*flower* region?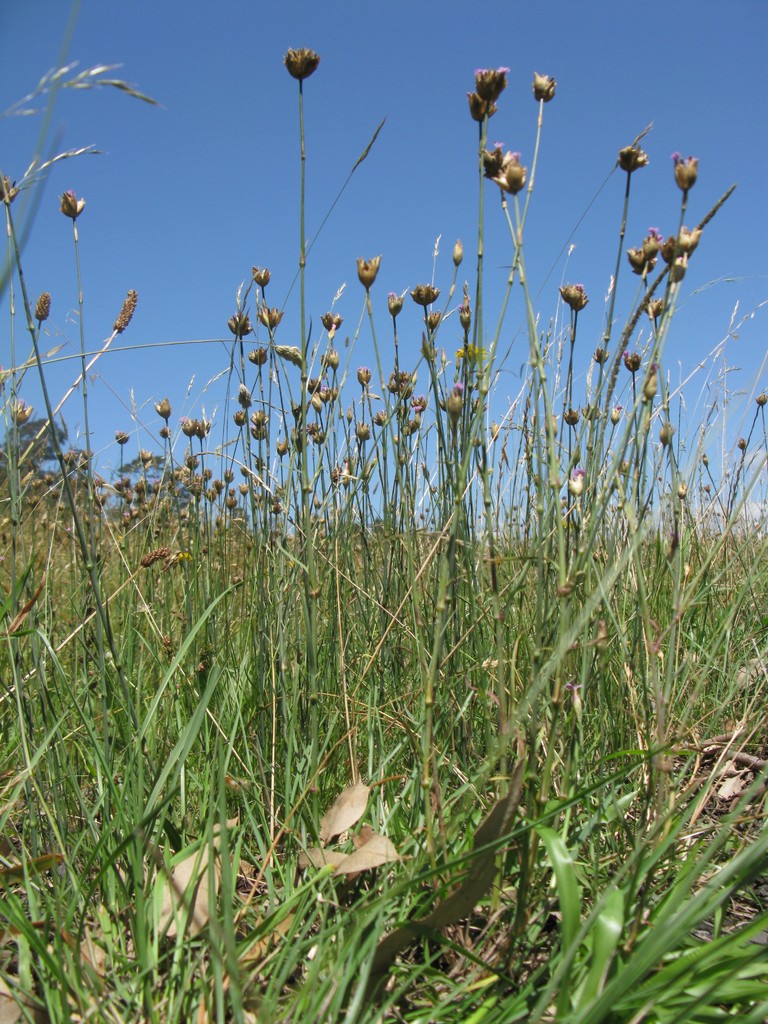
left=0, top=172, right=17, bottom=206
